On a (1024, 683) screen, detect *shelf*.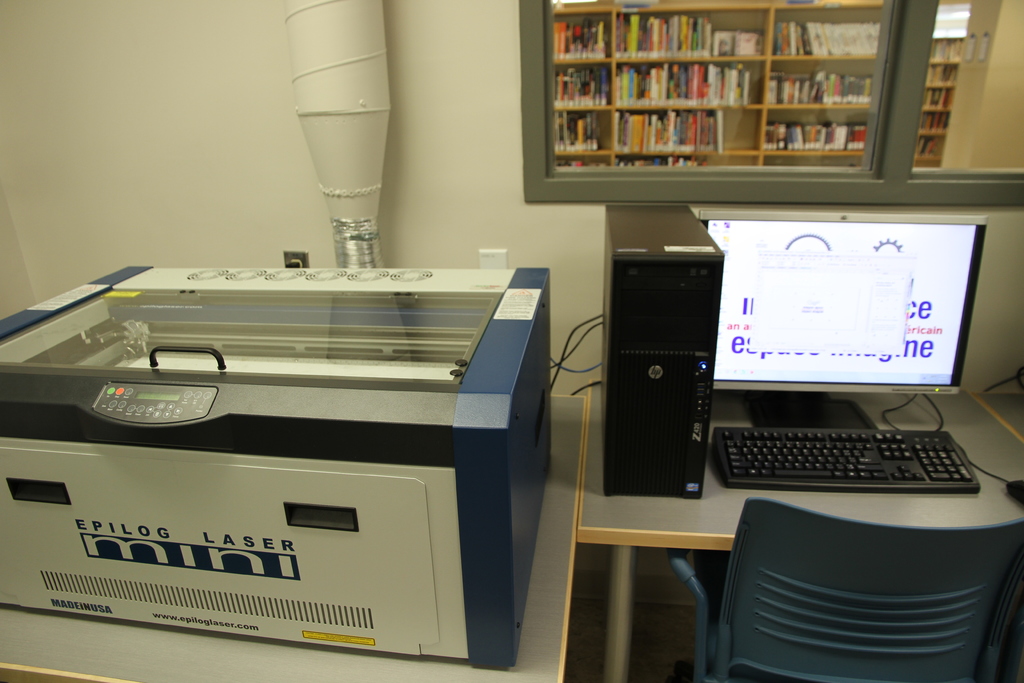
box=[612, 105, 772, 154].
